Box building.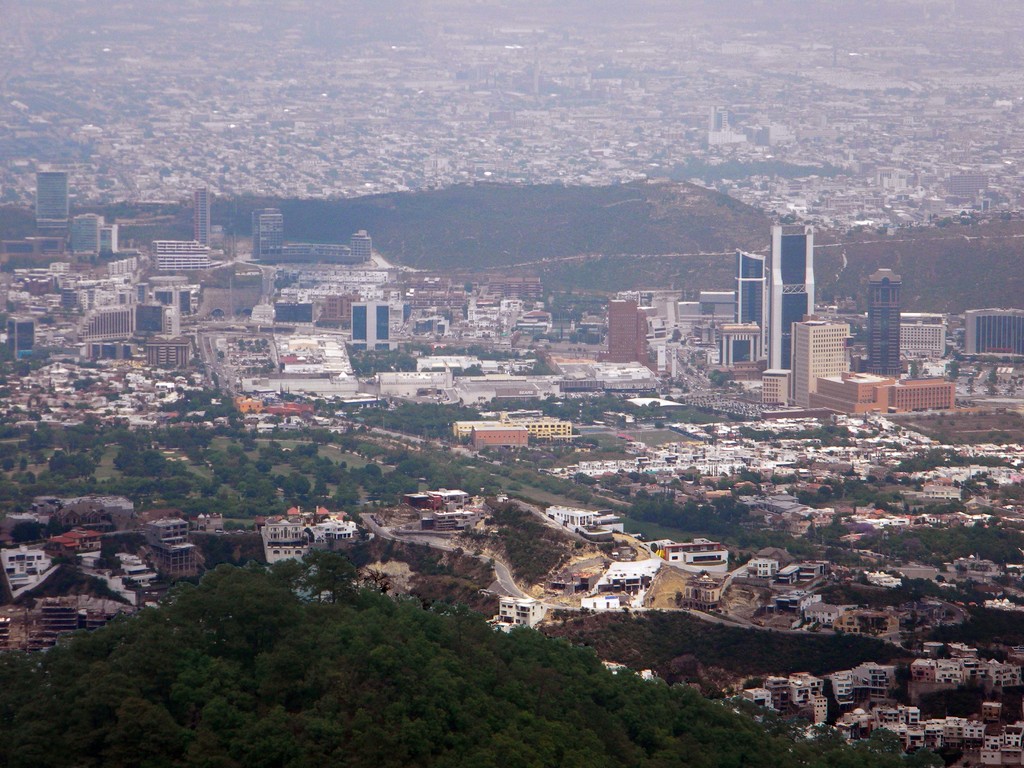
l=251, t=203, r=372, b=265.
